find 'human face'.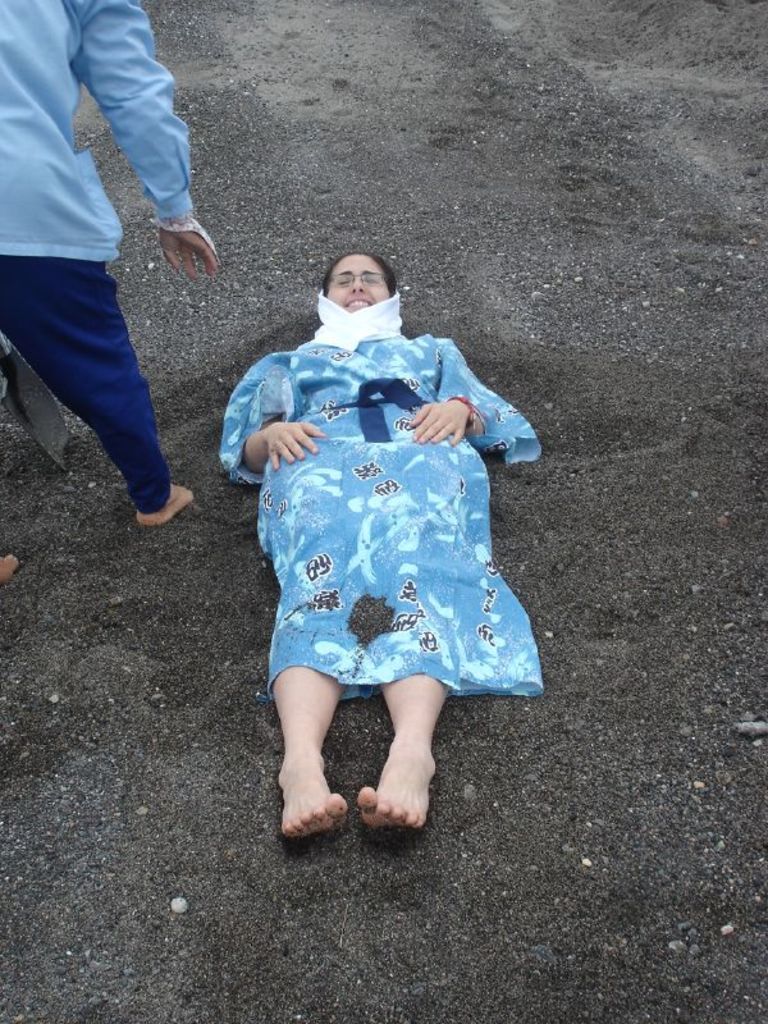
<region>332, 253, 390, 311</region>.
